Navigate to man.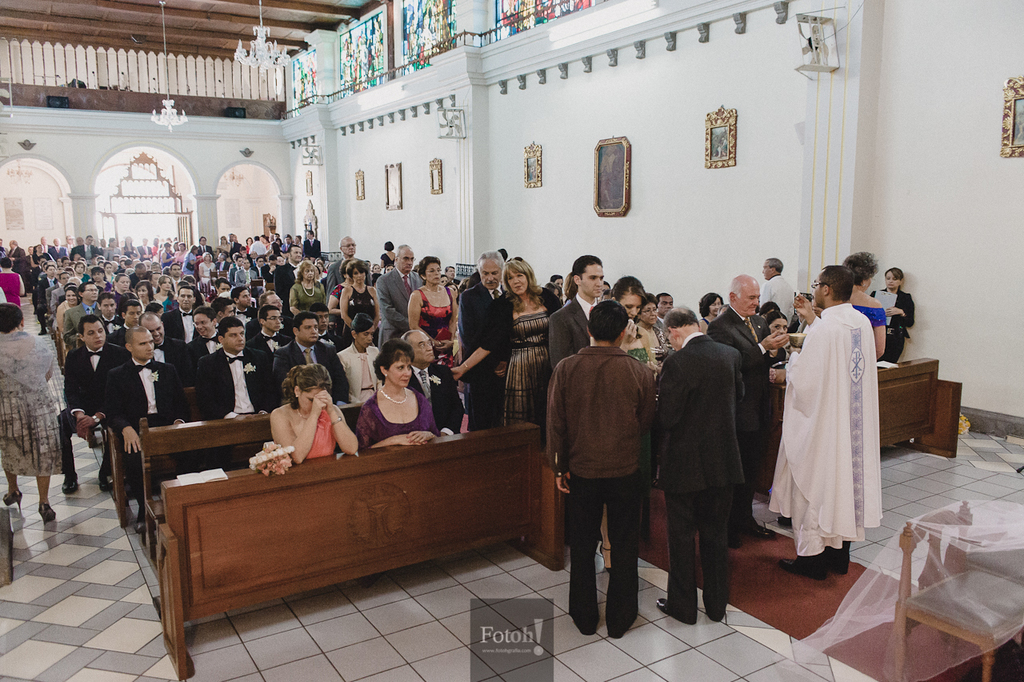
Navigation target: (x1=376, y1=244, x2=426, y2=351).
